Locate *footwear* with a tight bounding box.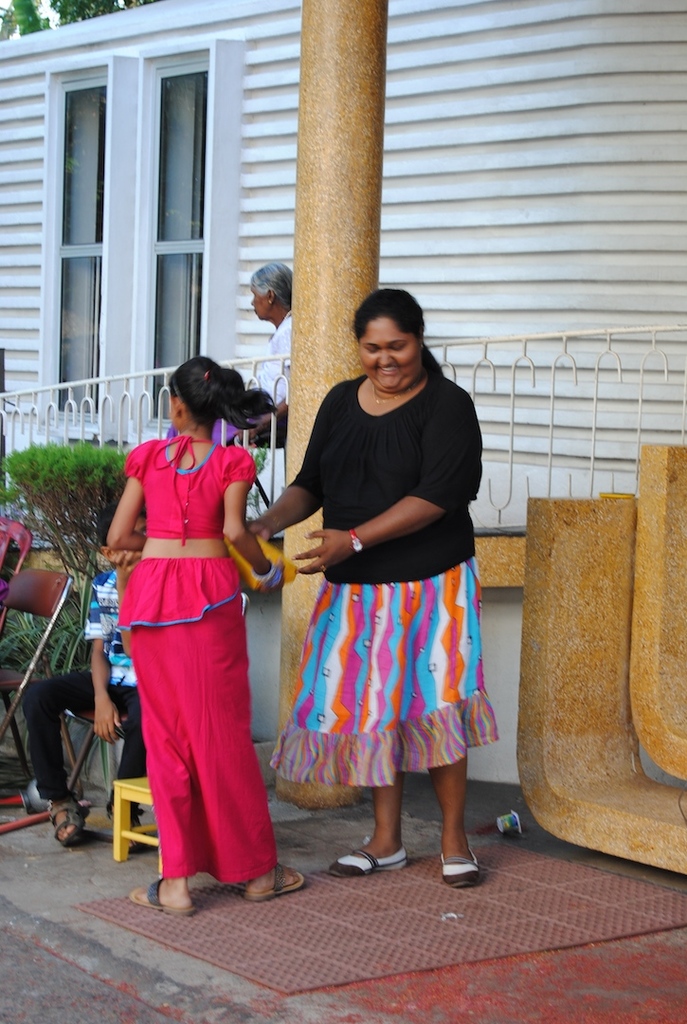
41, 794, 88, 849.
